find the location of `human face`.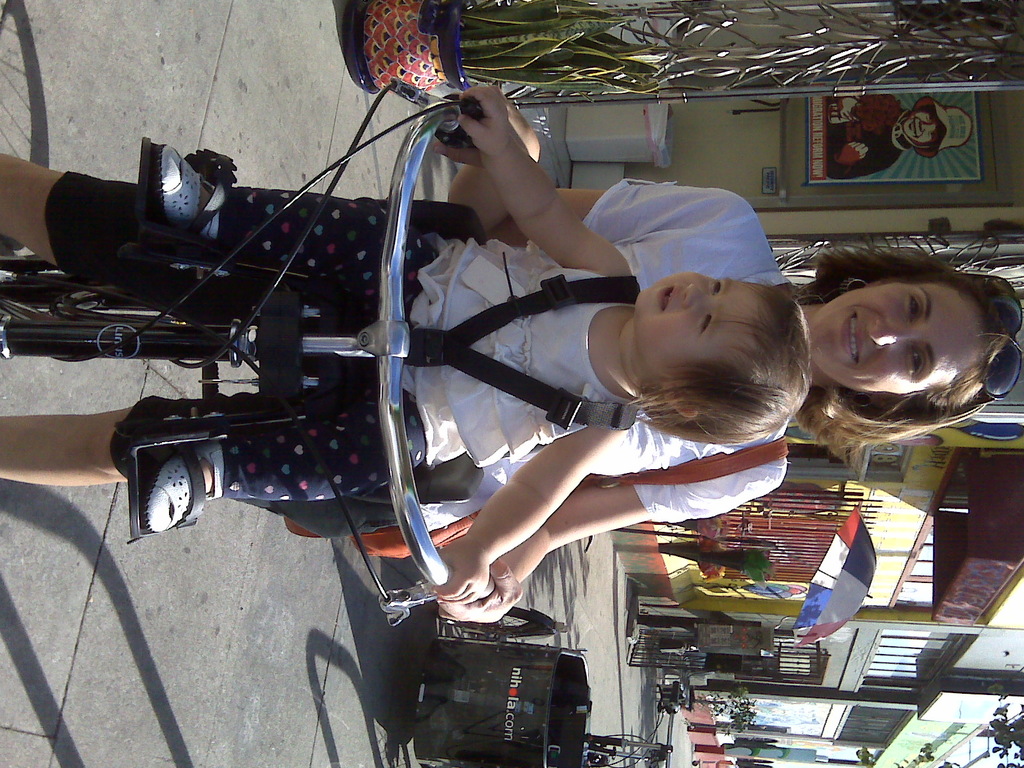
Location: bbox(632, 269, 765, 385).
